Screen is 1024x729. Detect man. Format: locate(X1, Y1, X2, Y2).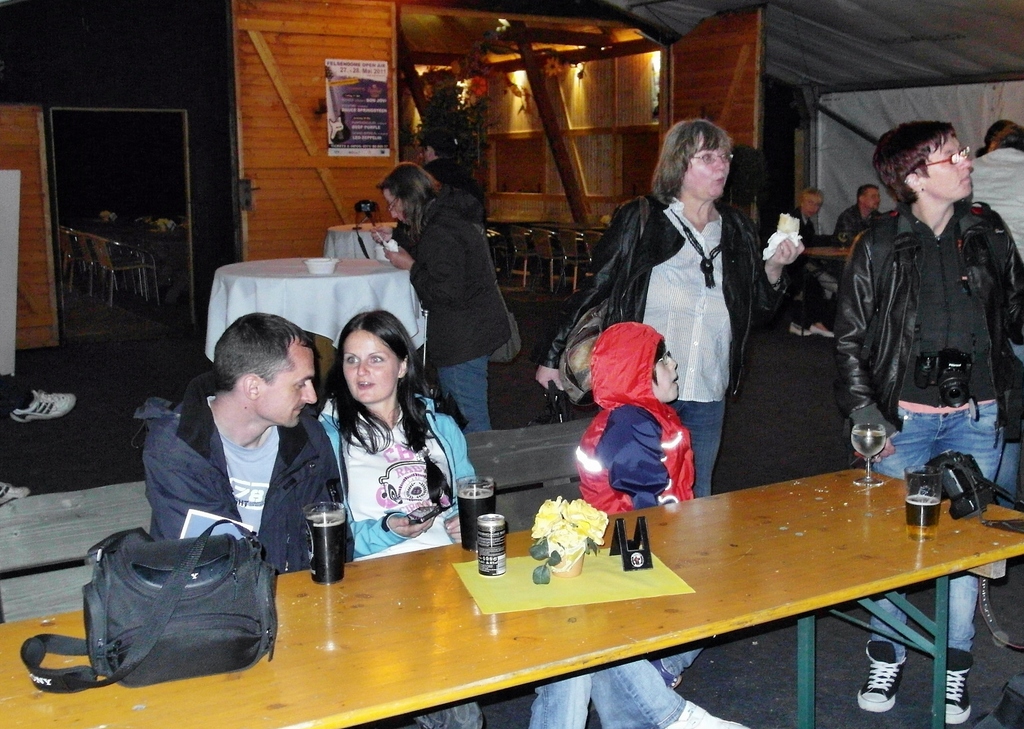
locate(828, 123, 1019, 537).
